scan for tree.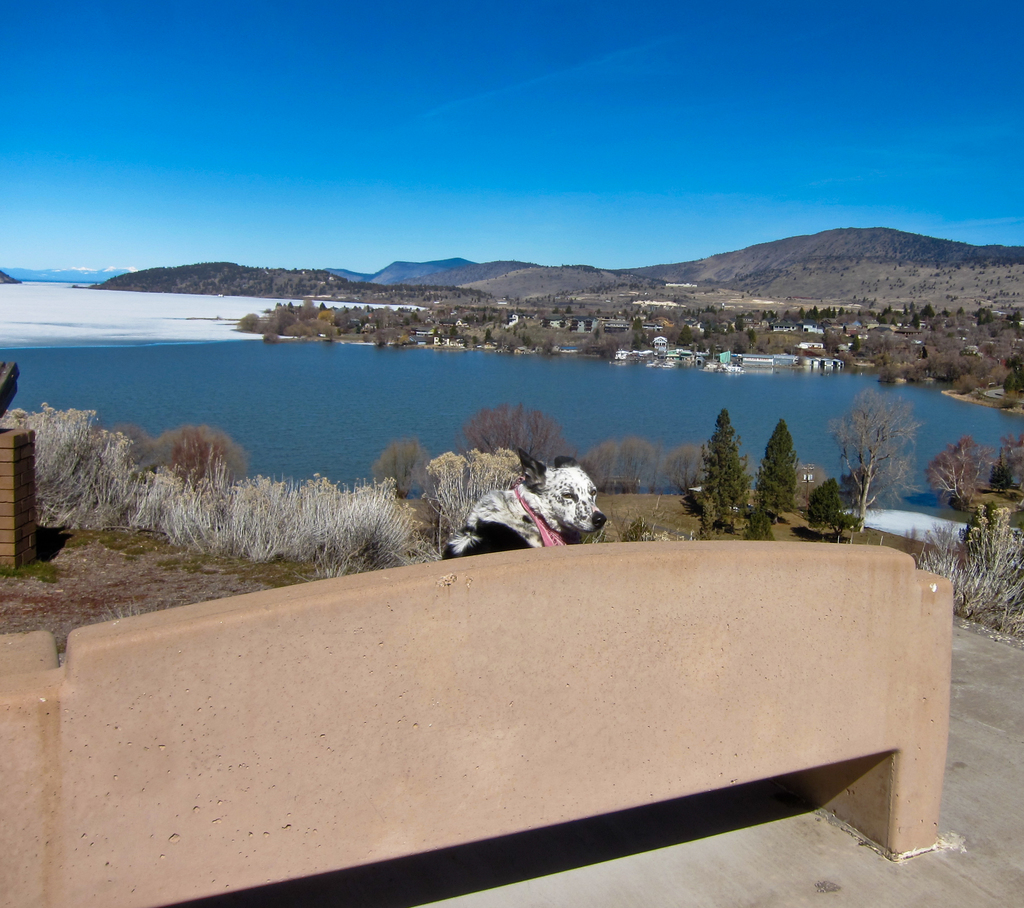
Scan result: 840,385,916,533.
